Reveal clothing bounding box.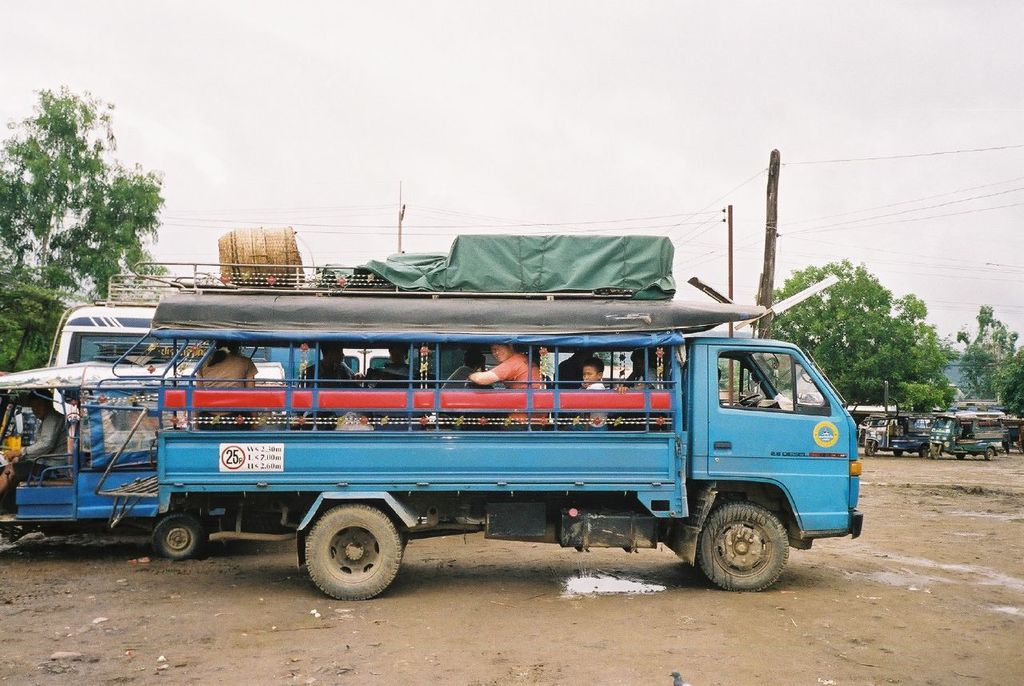
Revealed: 362, 359, 413, 440.
